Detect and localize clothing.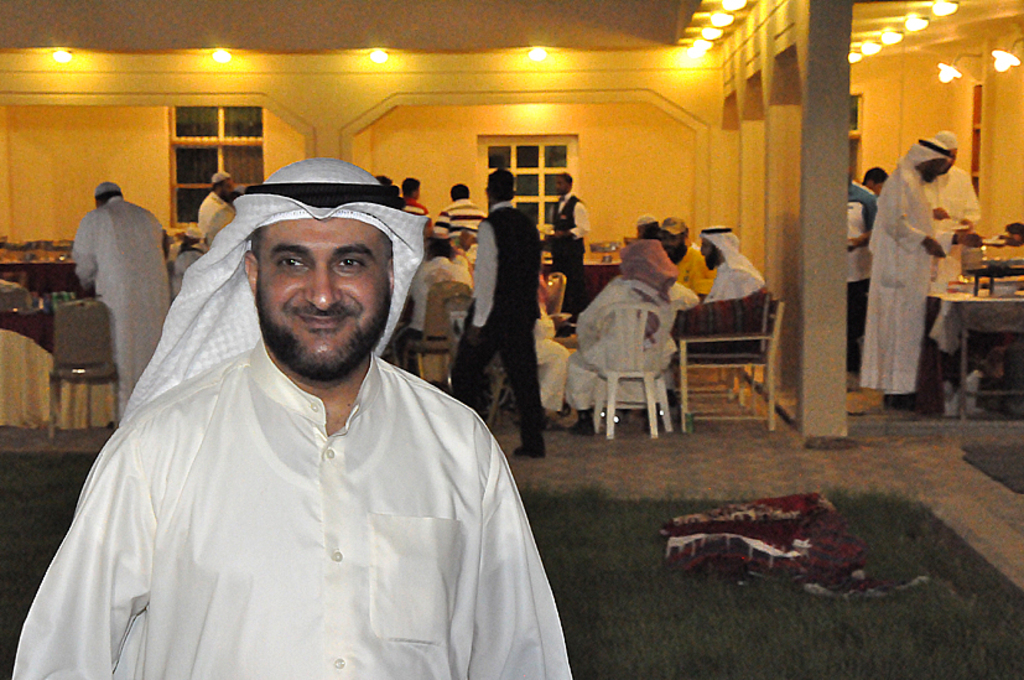
Localized at pyautogui.locateOnScreen(436, 193, 488, 246).
